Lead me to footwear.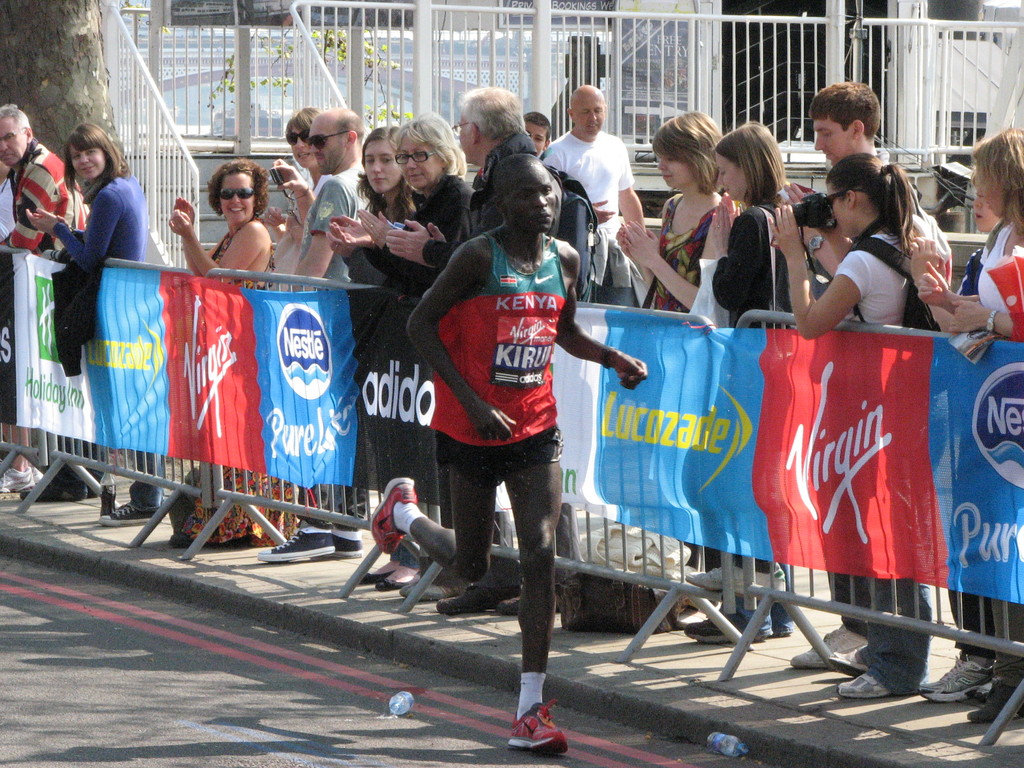
Lead to [x1=512, y1=704, x2=572, y2=753].
